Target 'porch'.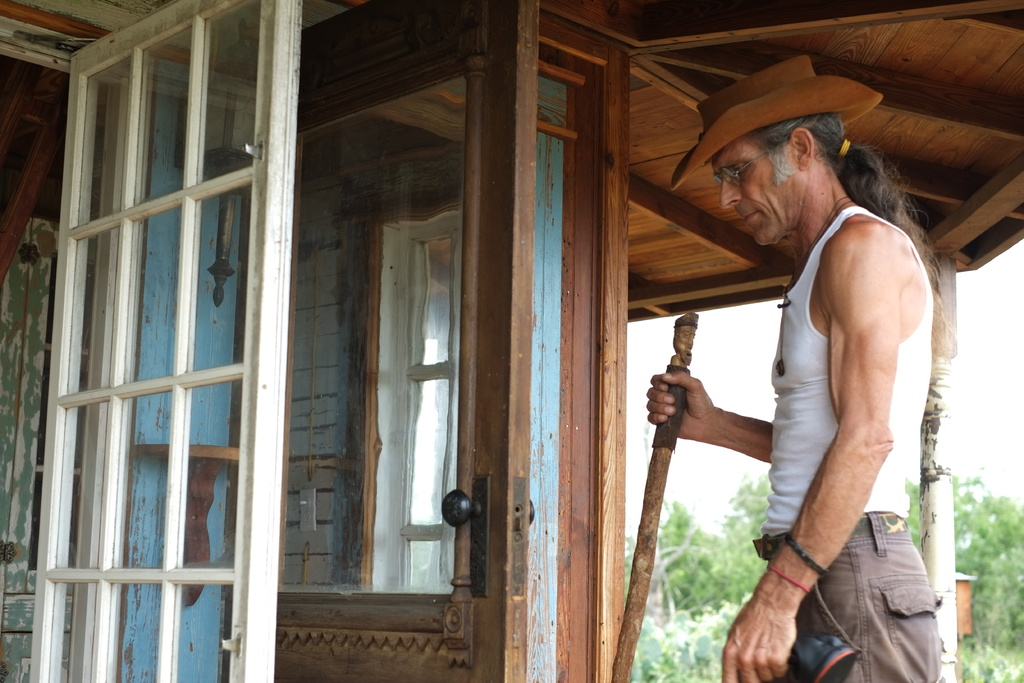
Target region: bbox=[0, 58, 942, 679].
